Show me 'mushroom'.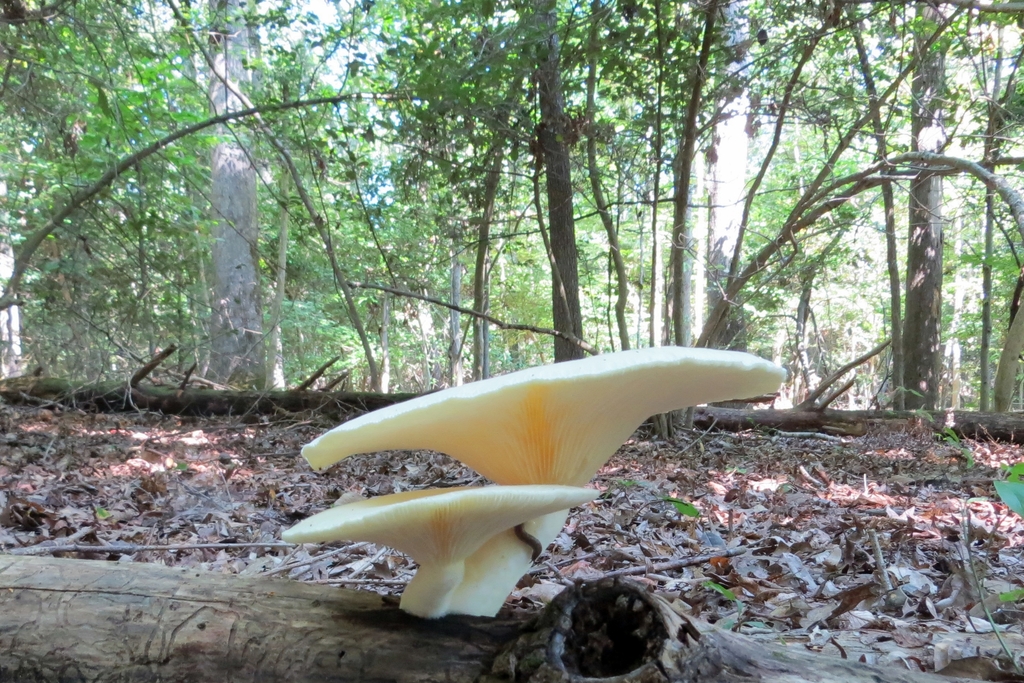
'mushroom' is here: box(270, 338, 802, 639).
